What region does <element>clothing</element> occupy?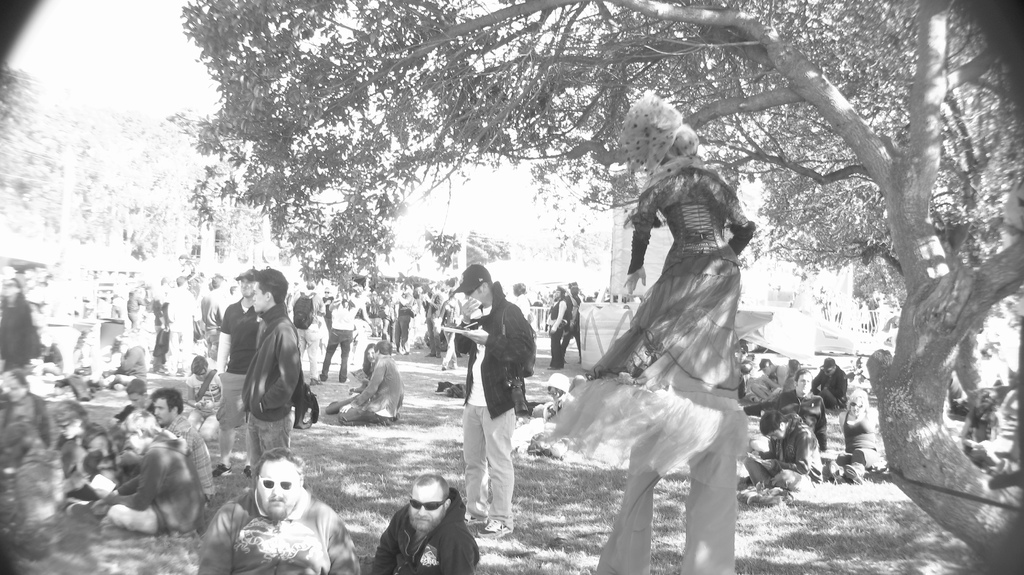
bbox=[185, 370, 223, 437].
